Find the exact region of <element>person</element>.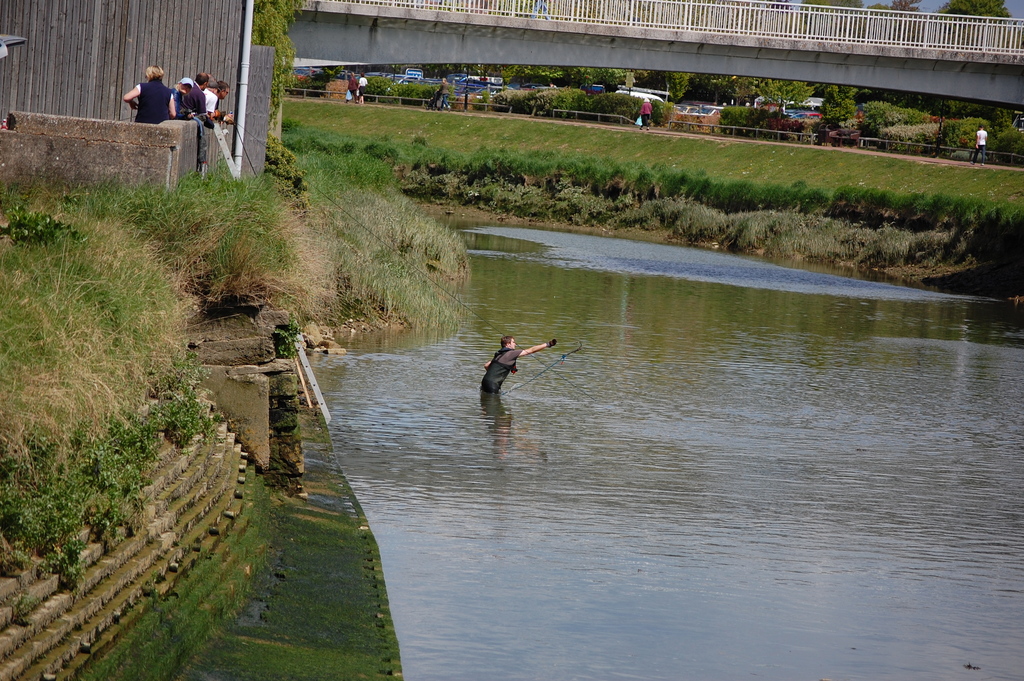
Exact region: 479:322:568:407.
